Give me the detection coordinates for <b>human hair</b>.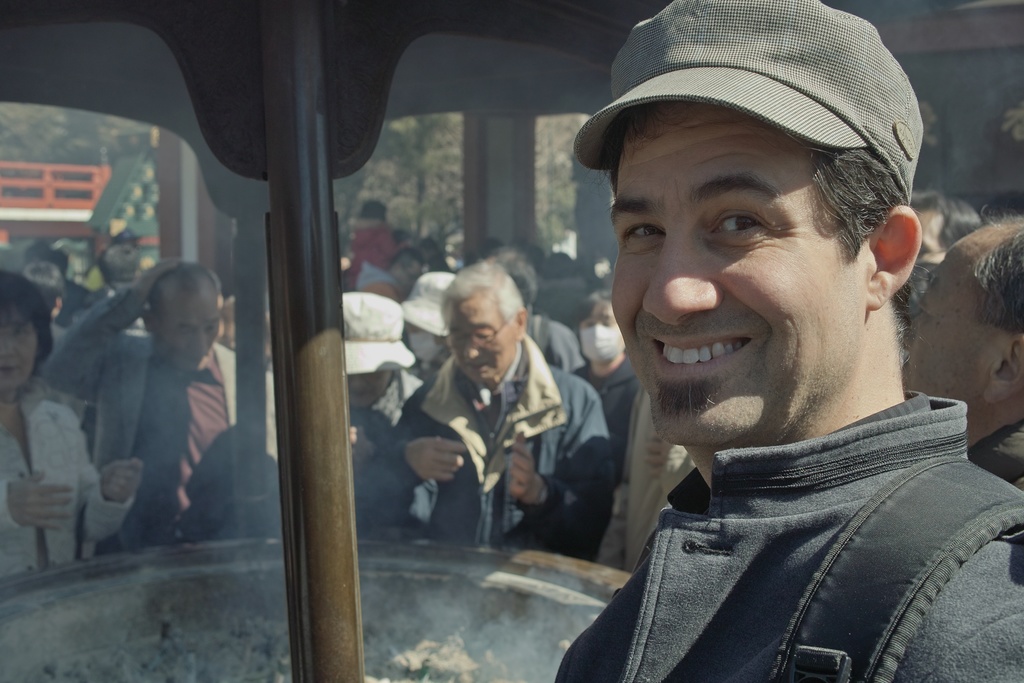
box=[150, 259, 227, 315].
